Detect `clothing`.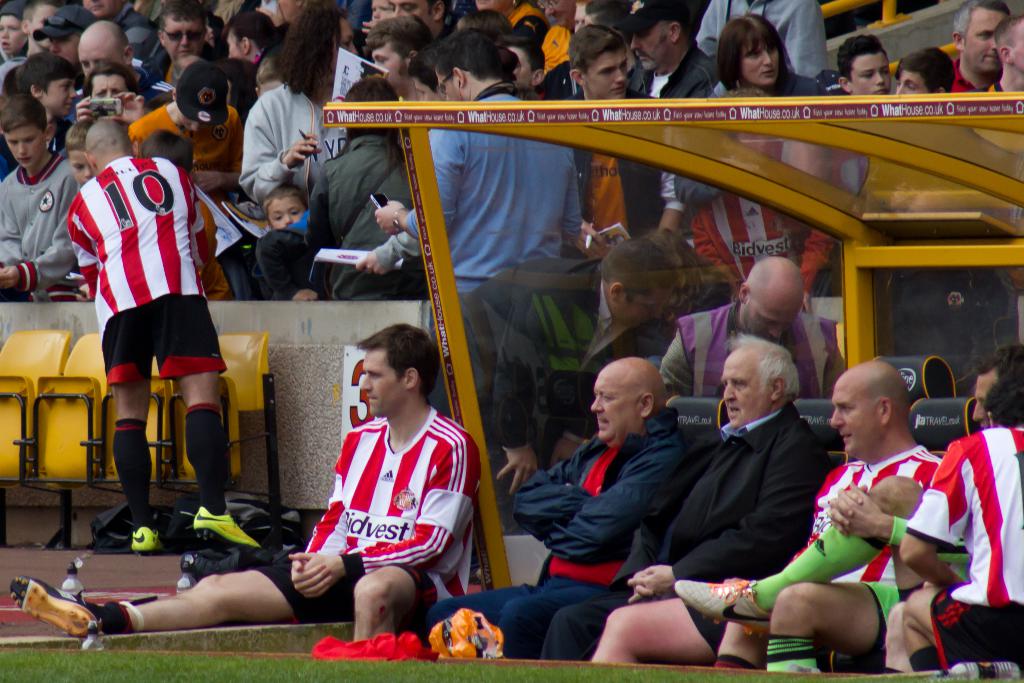
Detected at <box>417,434,688,654</box>.
